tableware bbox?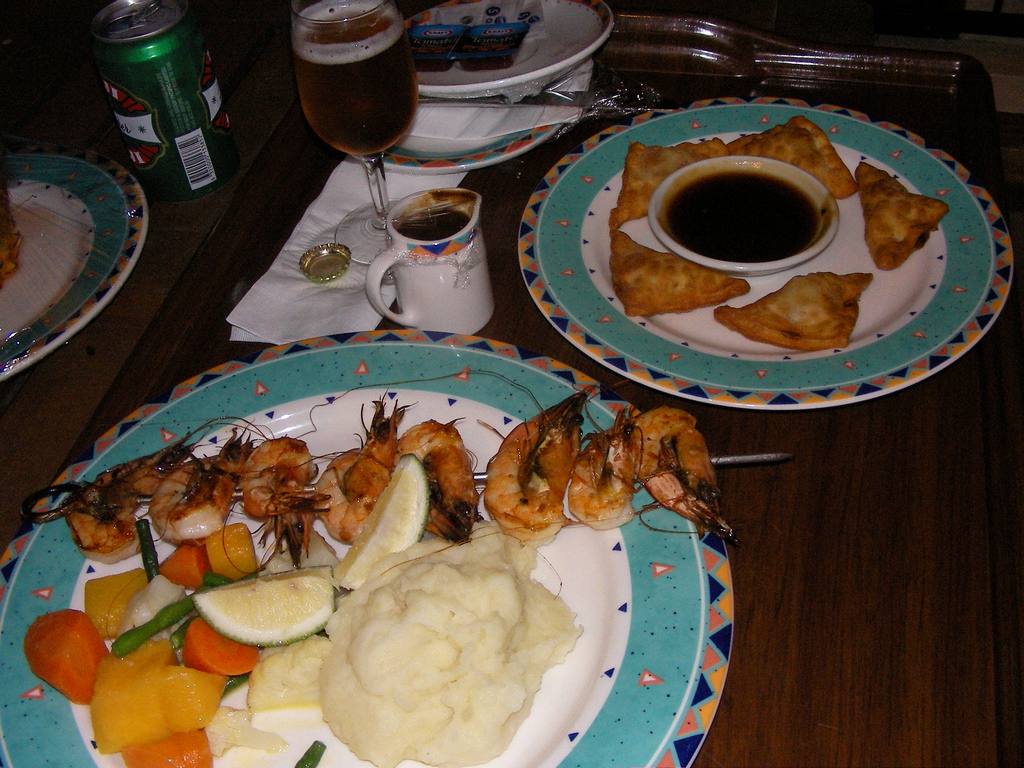
BBox(646, 154, 837, 280)
